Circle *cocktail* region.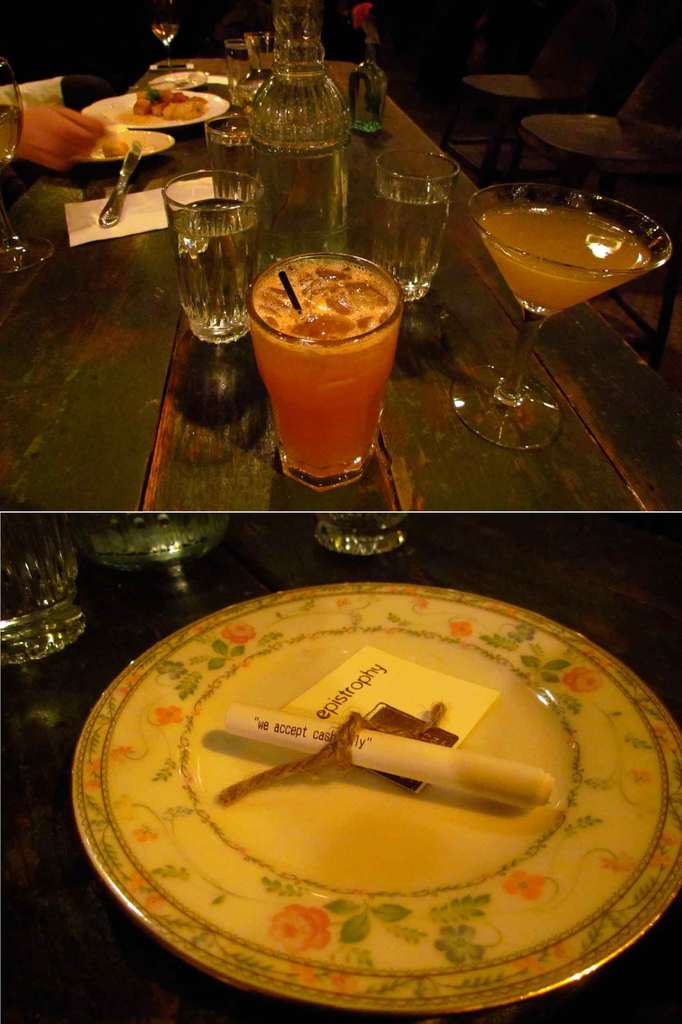
Region: BBox(153, 161, 265, 346).
